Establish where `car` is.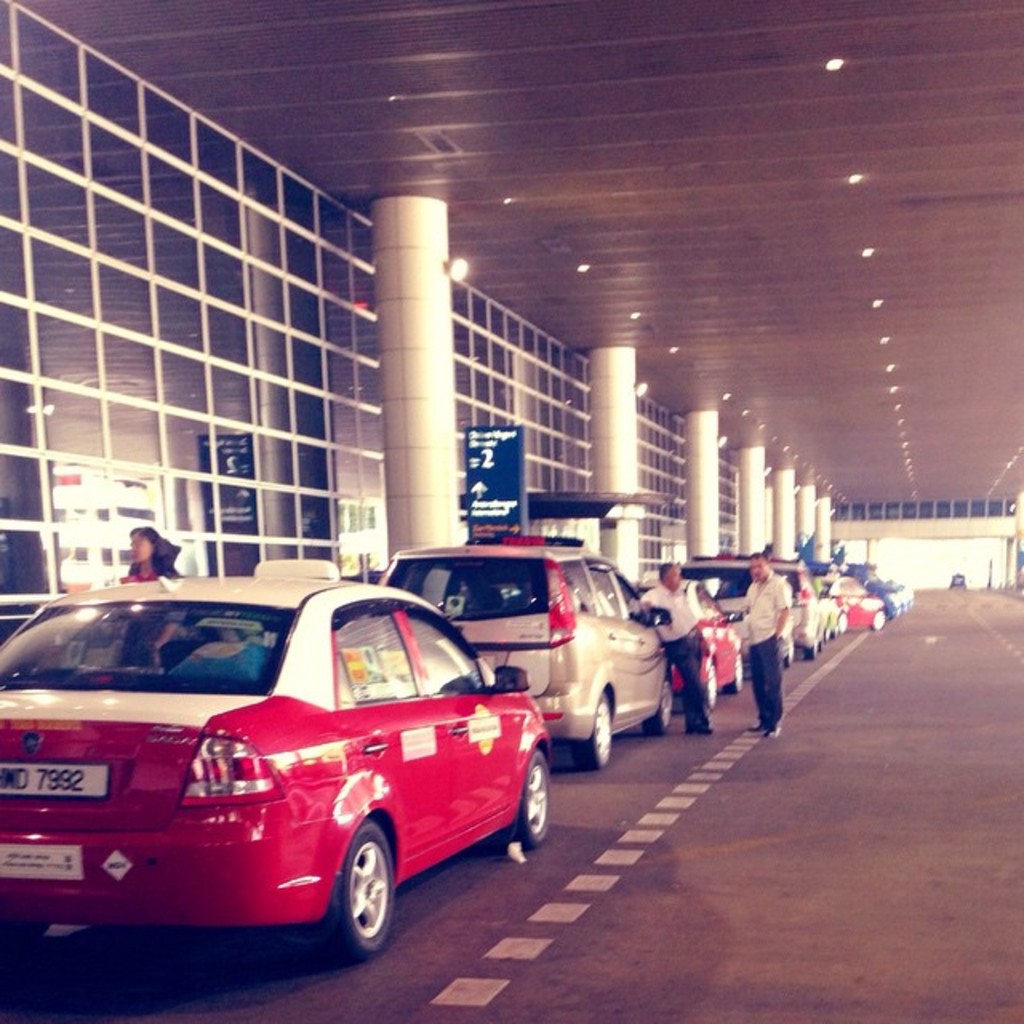
Established at select_region(2, 576, 560, 990).
